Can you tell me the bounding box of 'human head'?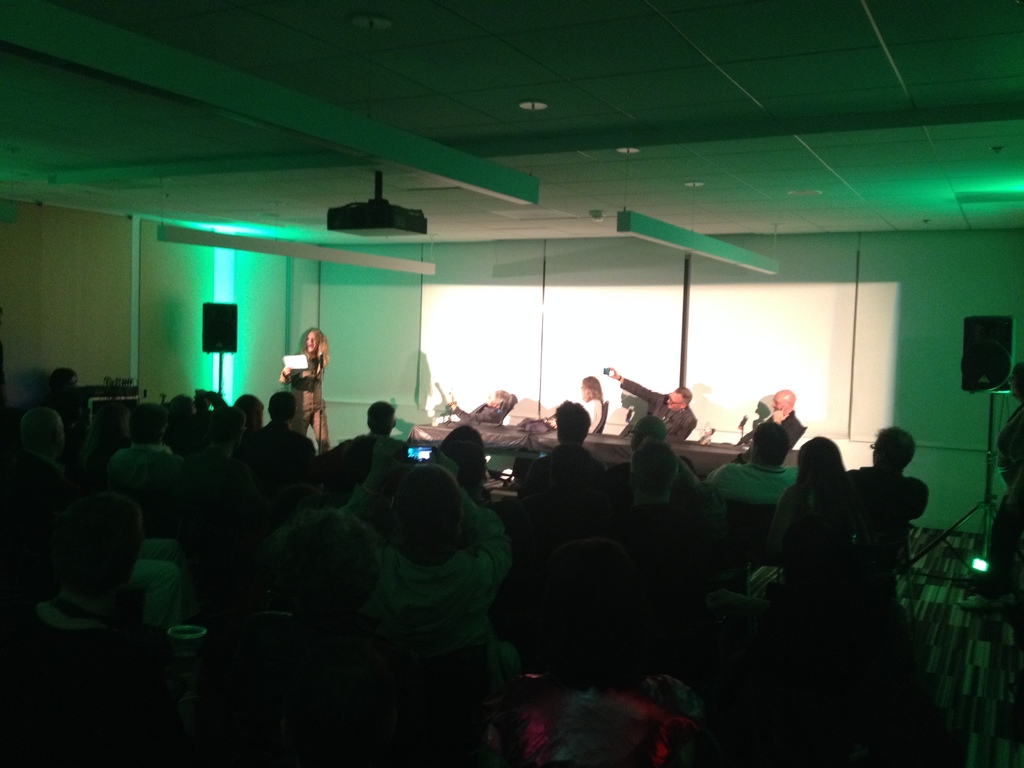
box=[131, 403, 168, 442].
